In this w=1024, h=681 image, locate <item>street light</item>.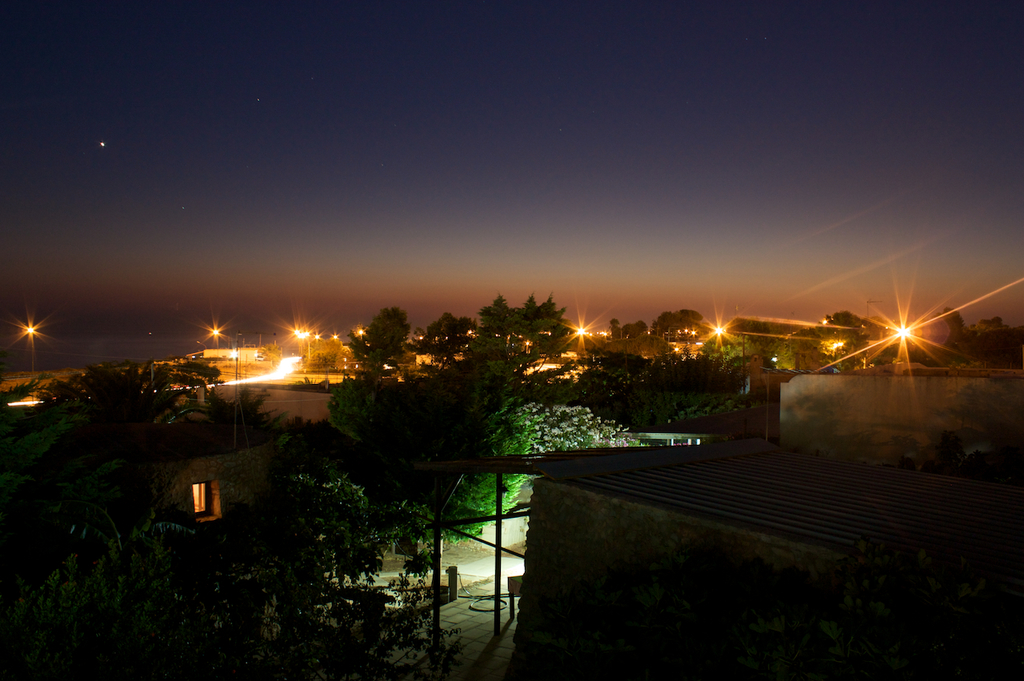
Bounding box: BBox(194, 341, 206, 347).
